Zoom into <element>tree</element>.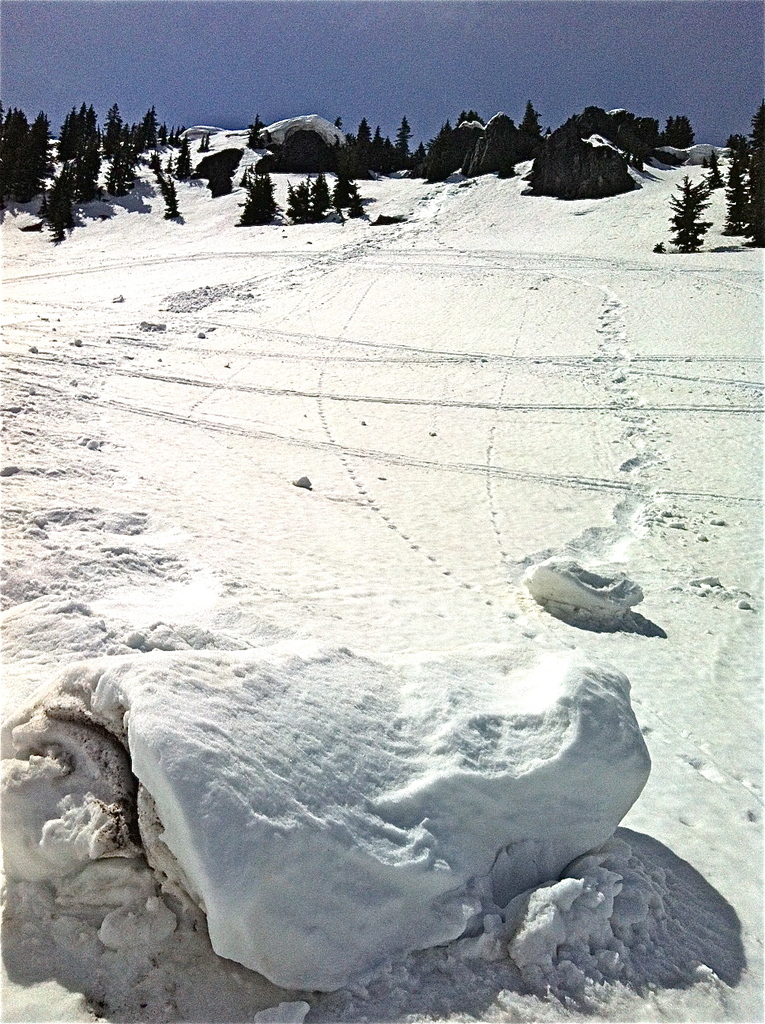
Zoom target: crop(245, 104, 273, 152).
